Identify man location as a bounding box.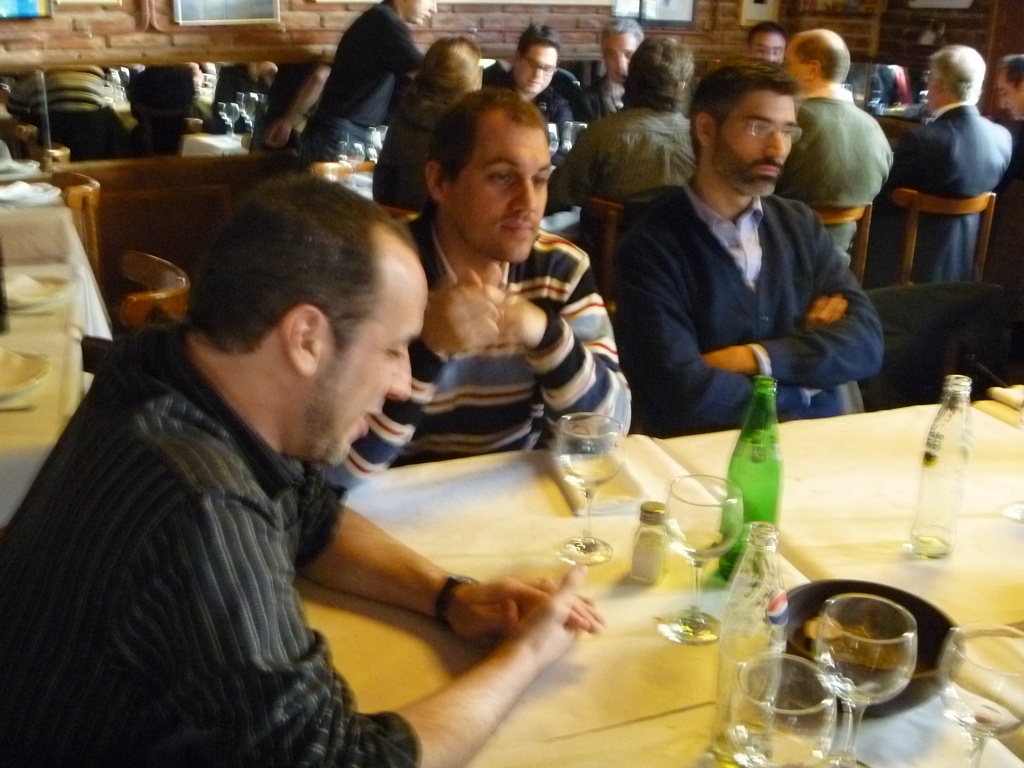
{"left": 319, "top": 88, "right": 634, "bottom": 494}.
